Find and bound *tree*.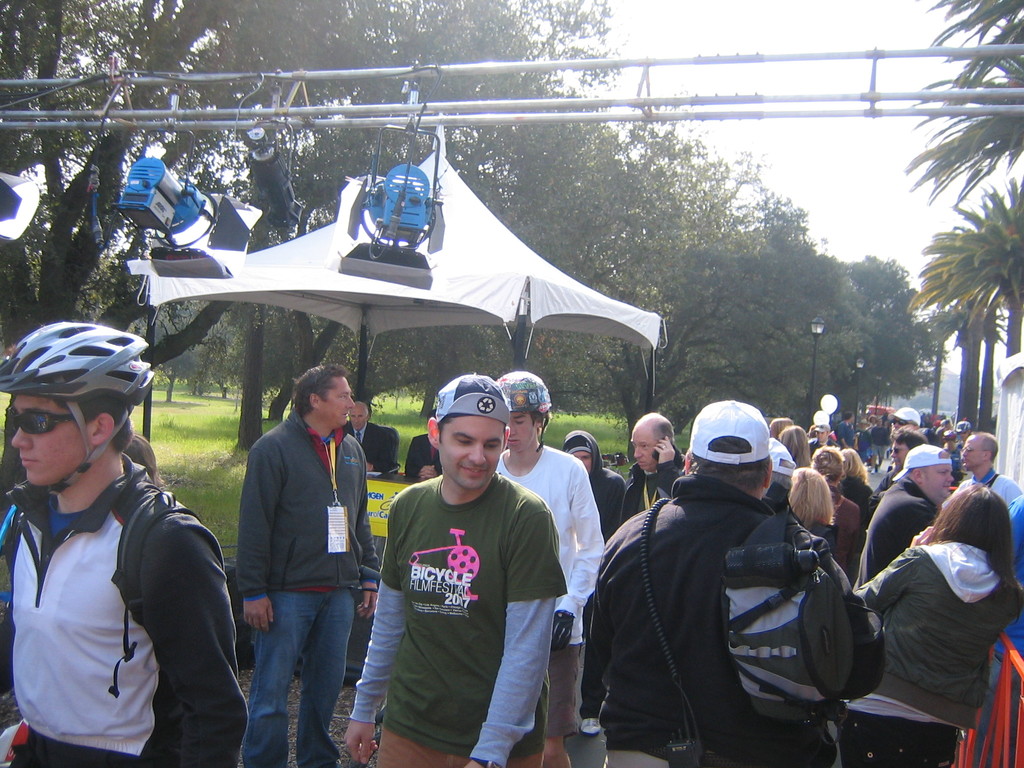
Bound: <box>910,179,1017,433</box>.
